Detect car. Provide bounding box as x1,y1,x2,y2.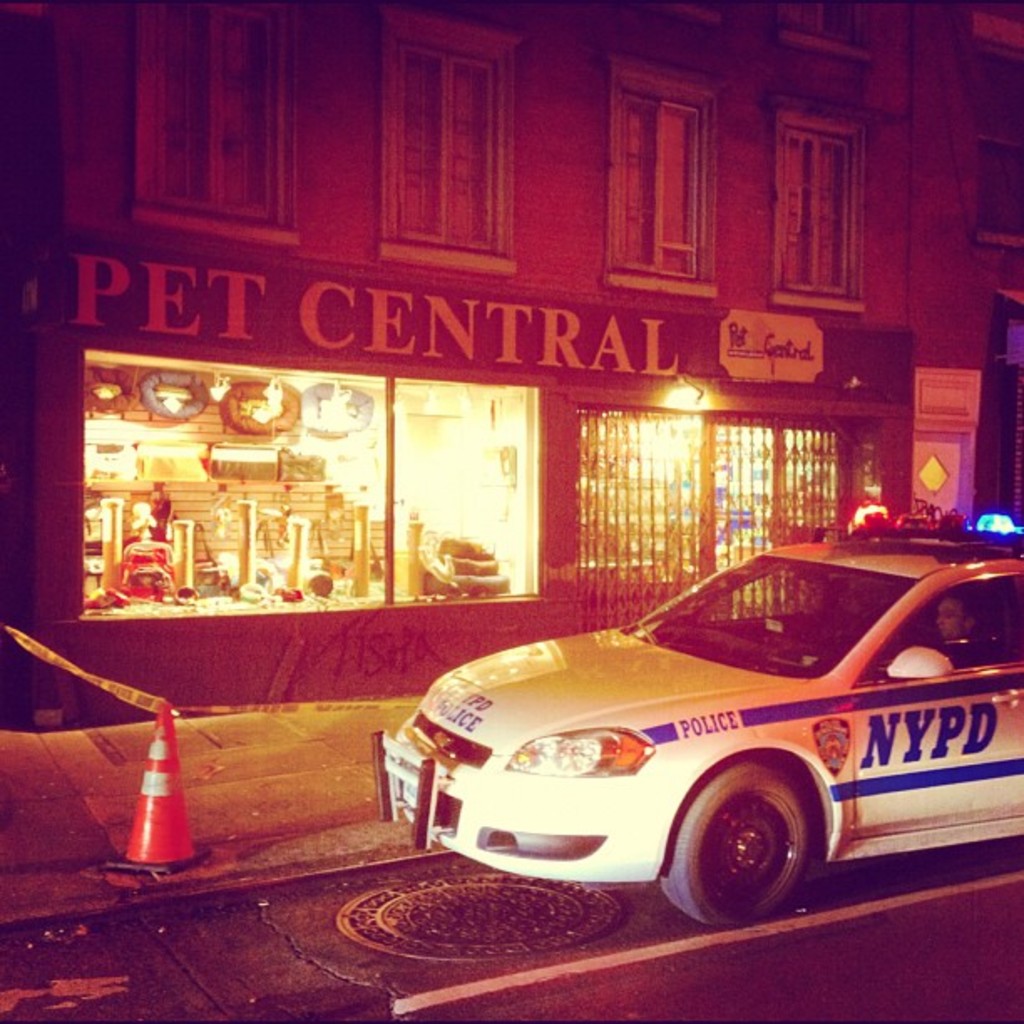
371,510,1022,919.
